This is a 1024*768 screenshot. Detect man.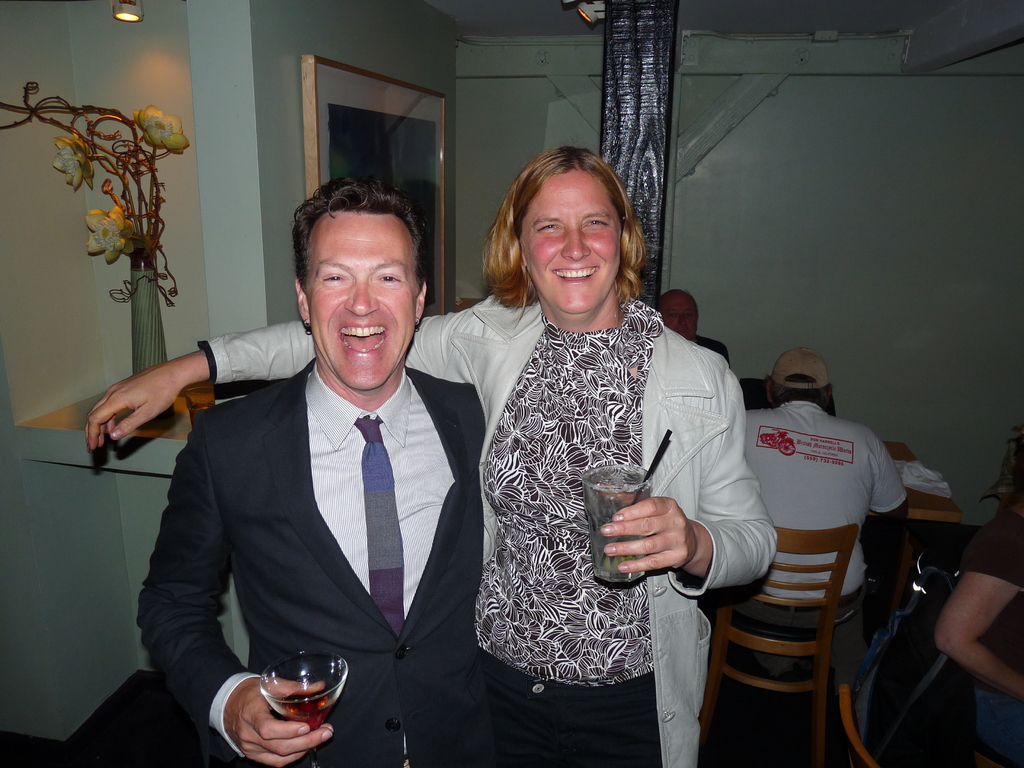
region(741, 347, 909, 701).
